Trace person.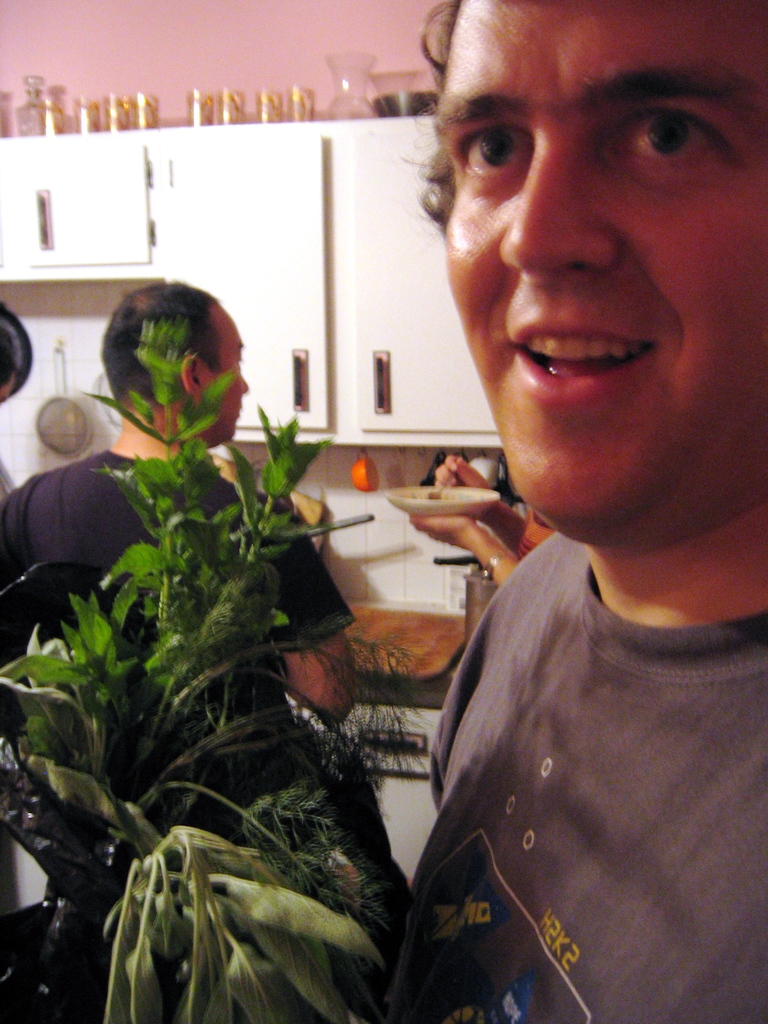
Traced to (0, 280, 357, 728).
